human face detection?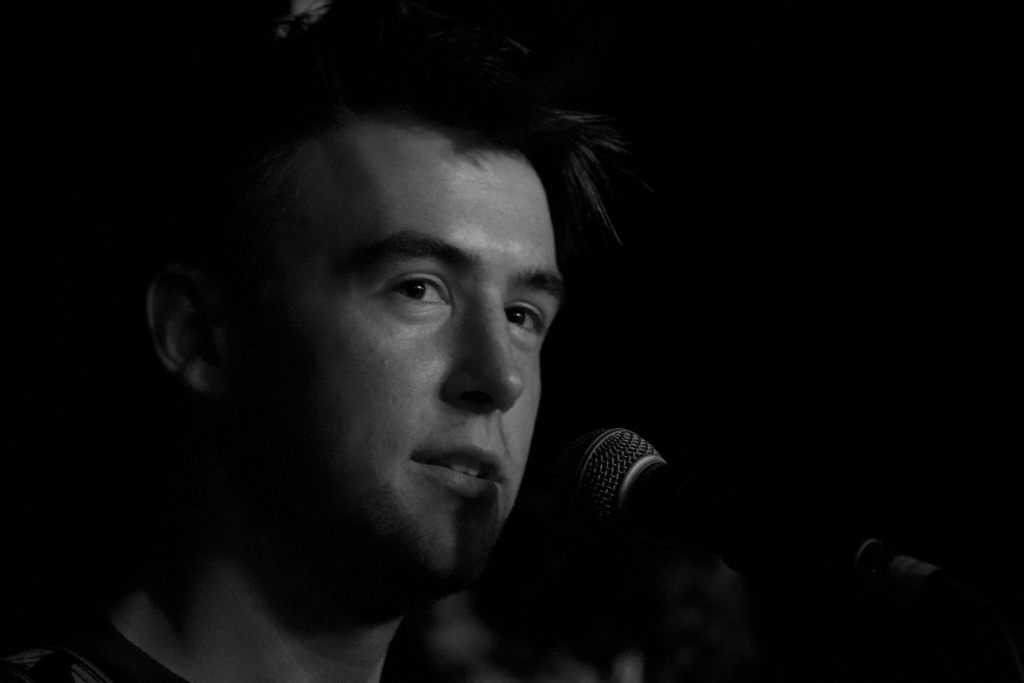
bbox=(223, 117, 567, 586)
